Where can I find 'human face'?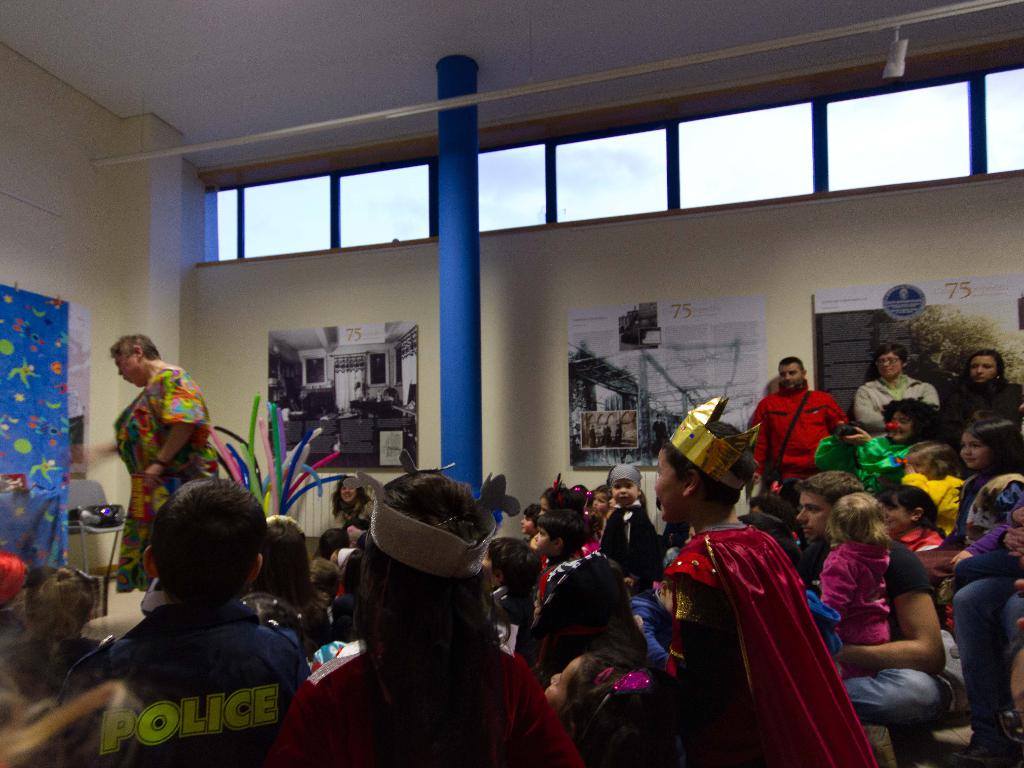
You can find it at [954, 426, 991, 471].
